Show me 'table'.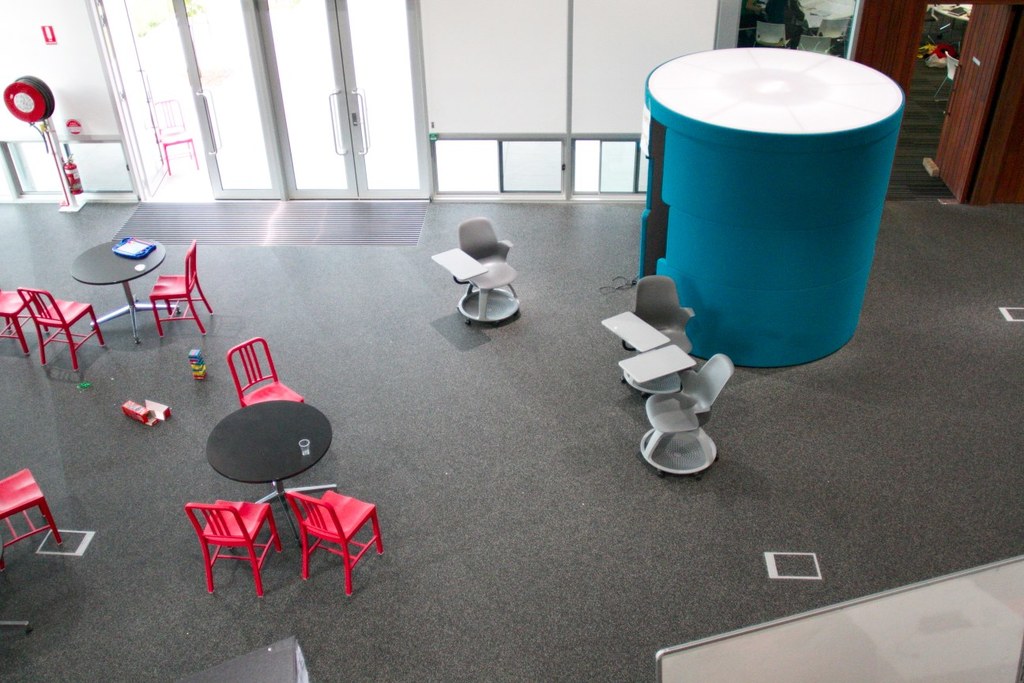
'table' is here: x1=70 y1=243 x2=165 y2=345.
